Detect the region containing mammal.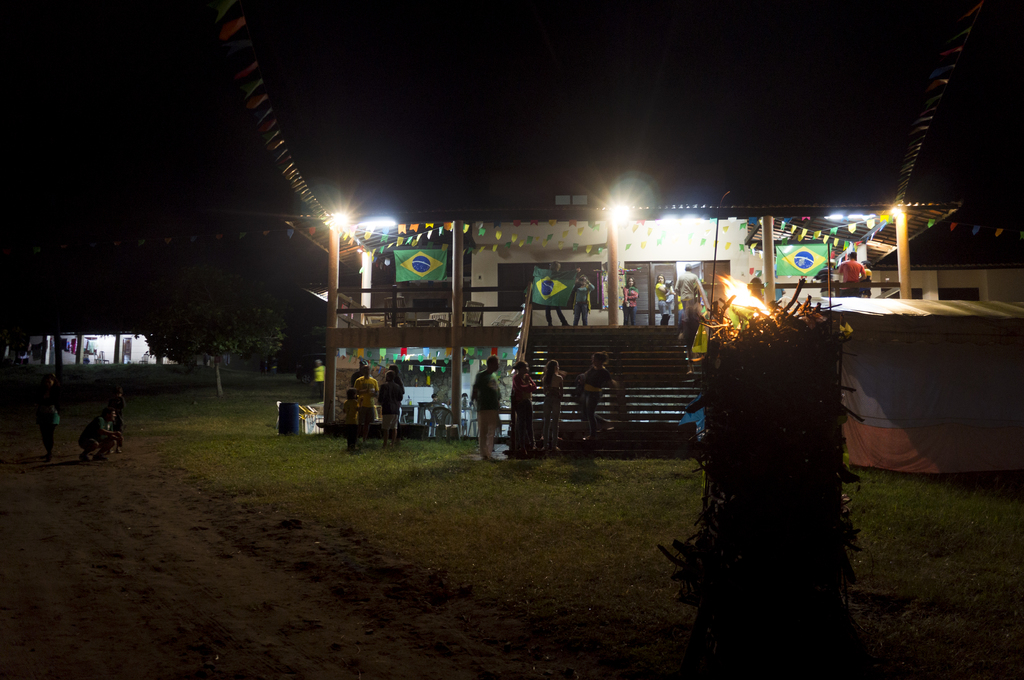
l=539, t=258, r=575, b=332.
